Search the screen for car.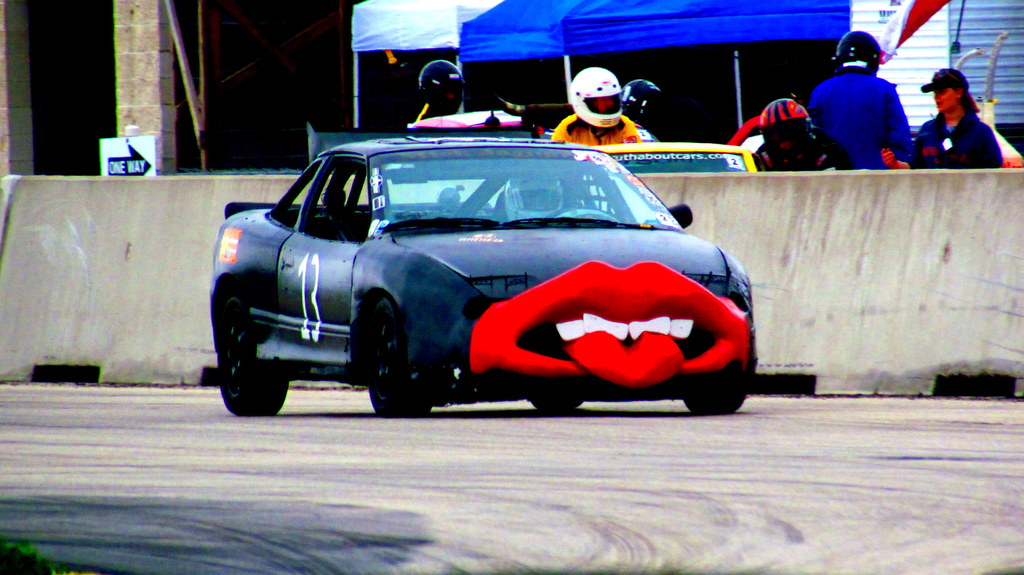
Found at (209,138,754,424).
